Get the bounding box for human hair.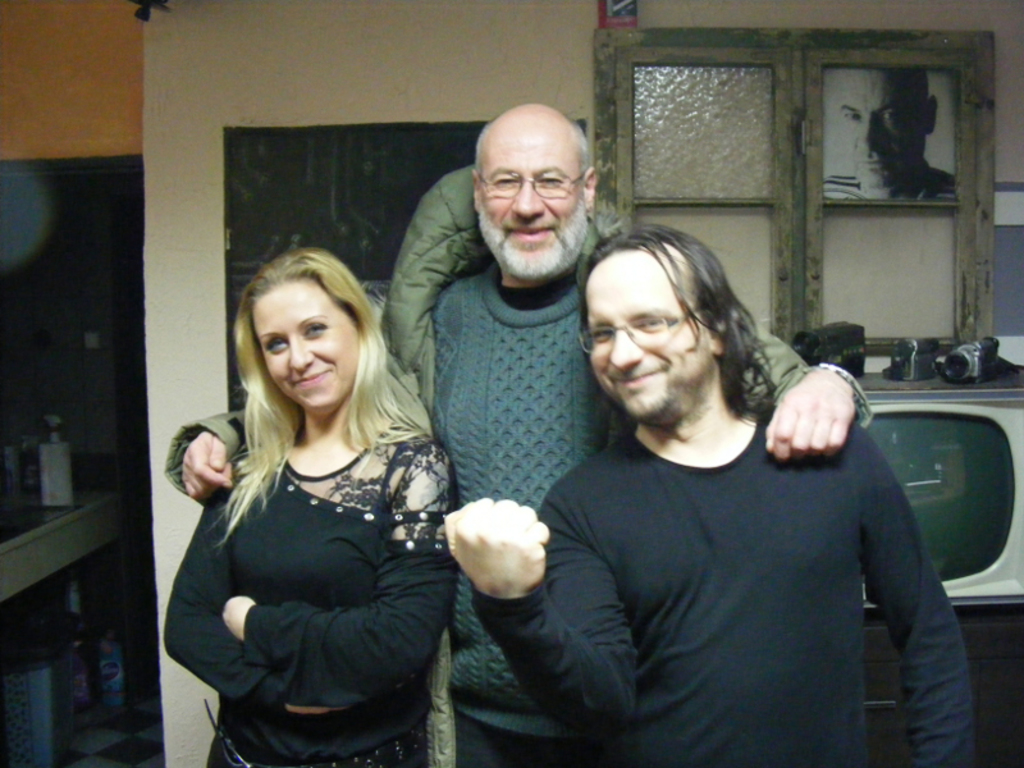
x1=579 y1=218 x2=786 y2=425.
